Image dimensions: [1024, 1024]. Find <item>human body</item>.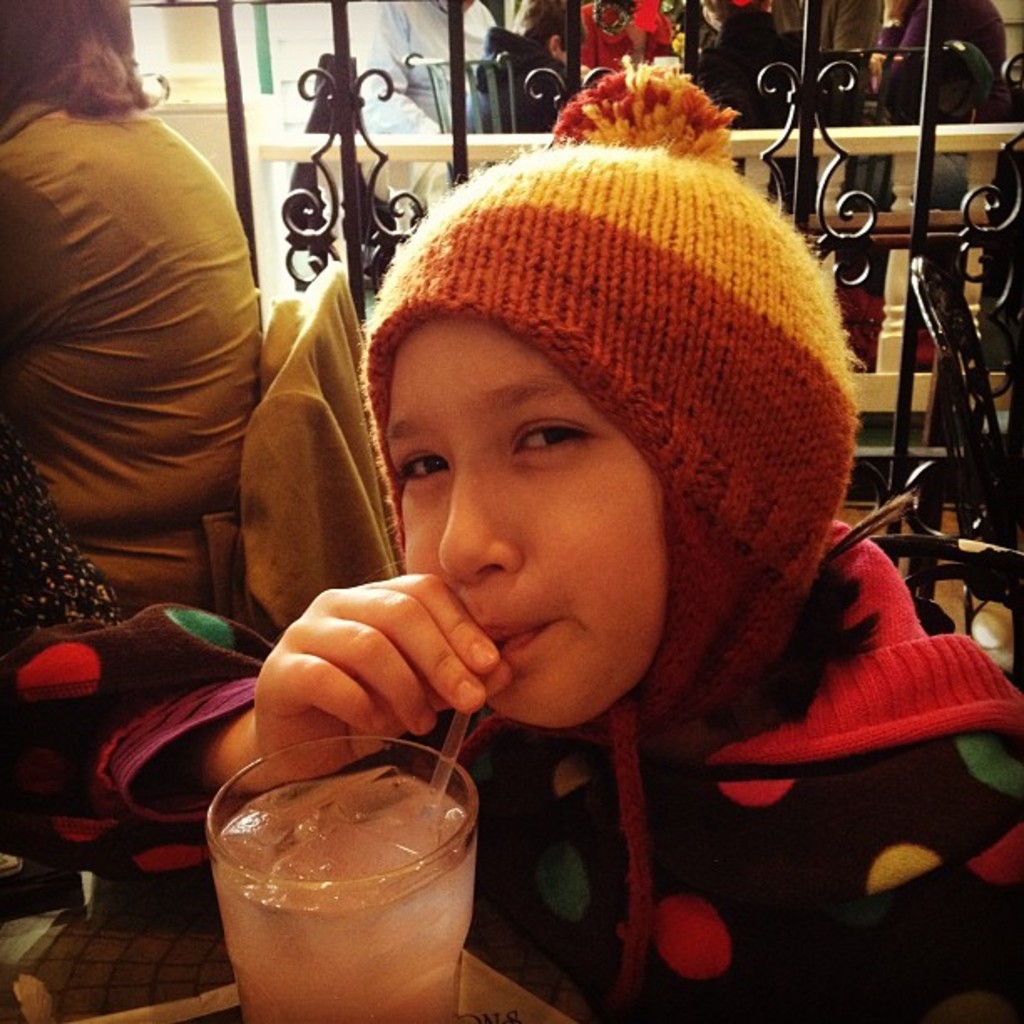
{"left": 114, "top": 122, "right": 962, "bottom": 1023}.
